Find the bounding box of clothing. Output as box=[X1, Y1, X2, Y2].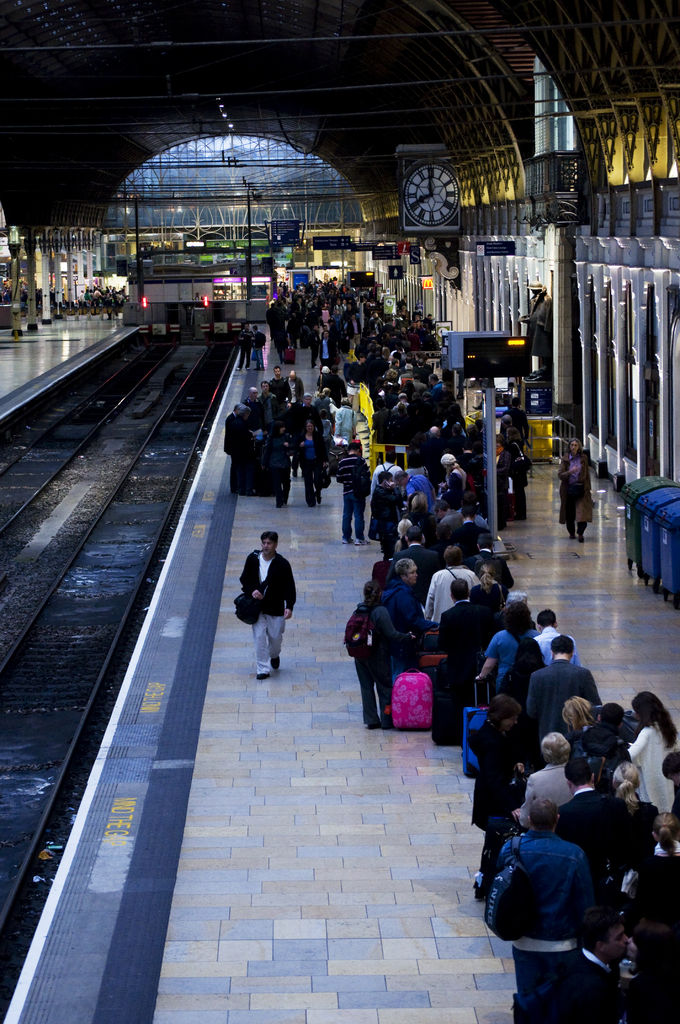
box=[435, 459, 467, 506].
